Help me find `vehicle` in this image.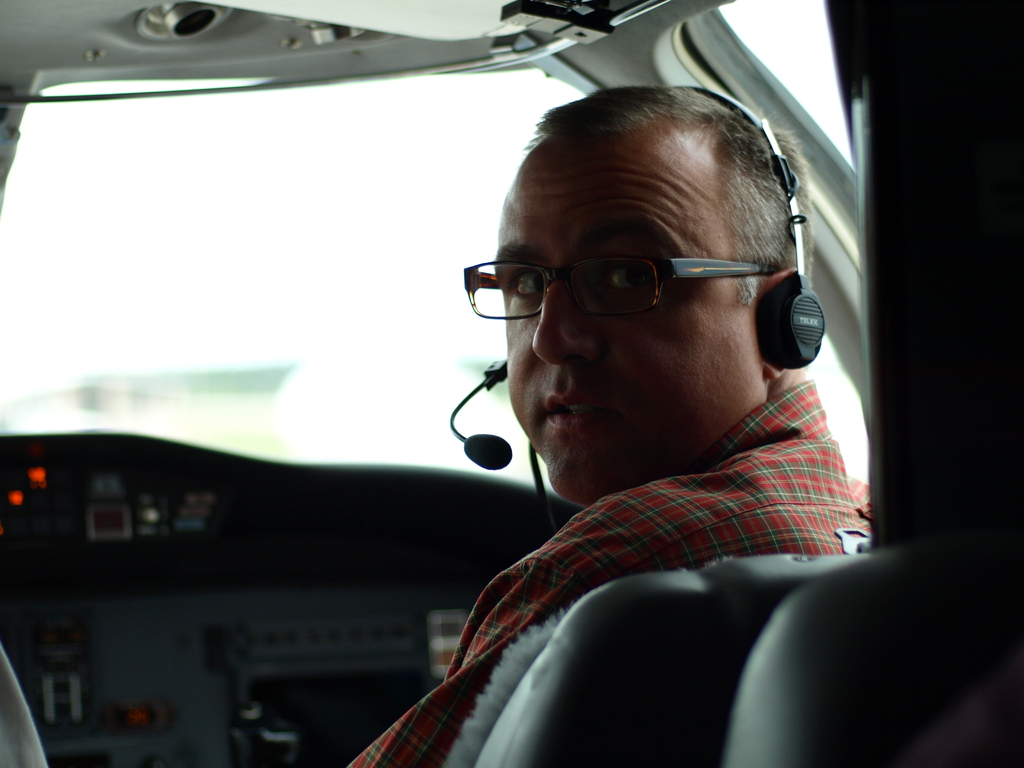
Found it: (46, 33, 978, 767).
